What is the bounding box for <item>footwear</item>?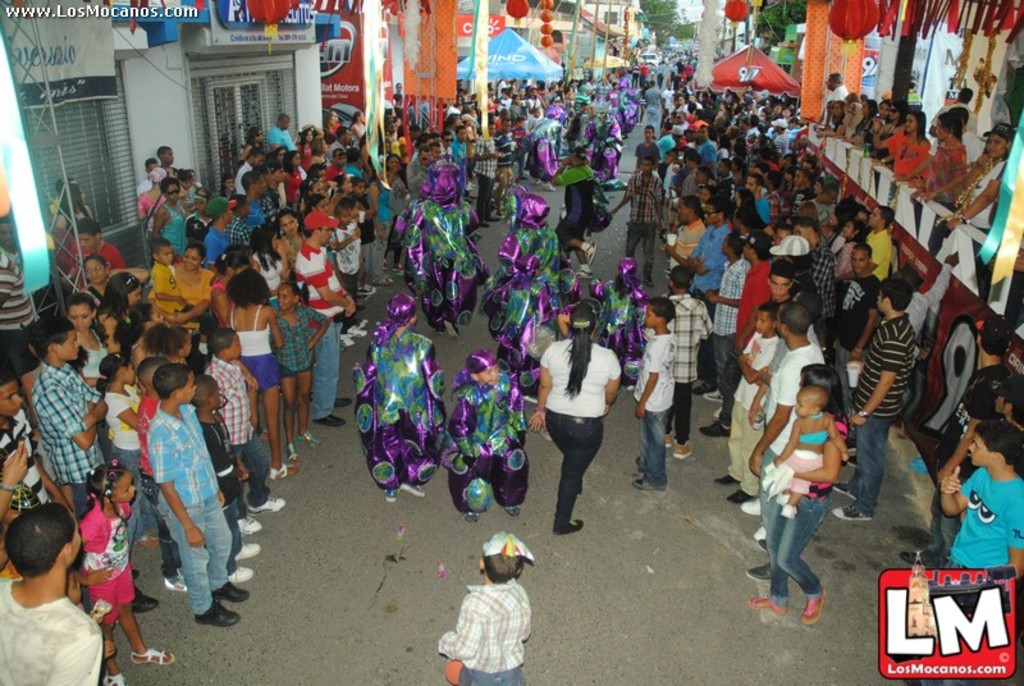
bbox=[378, 274, 390, 283].
